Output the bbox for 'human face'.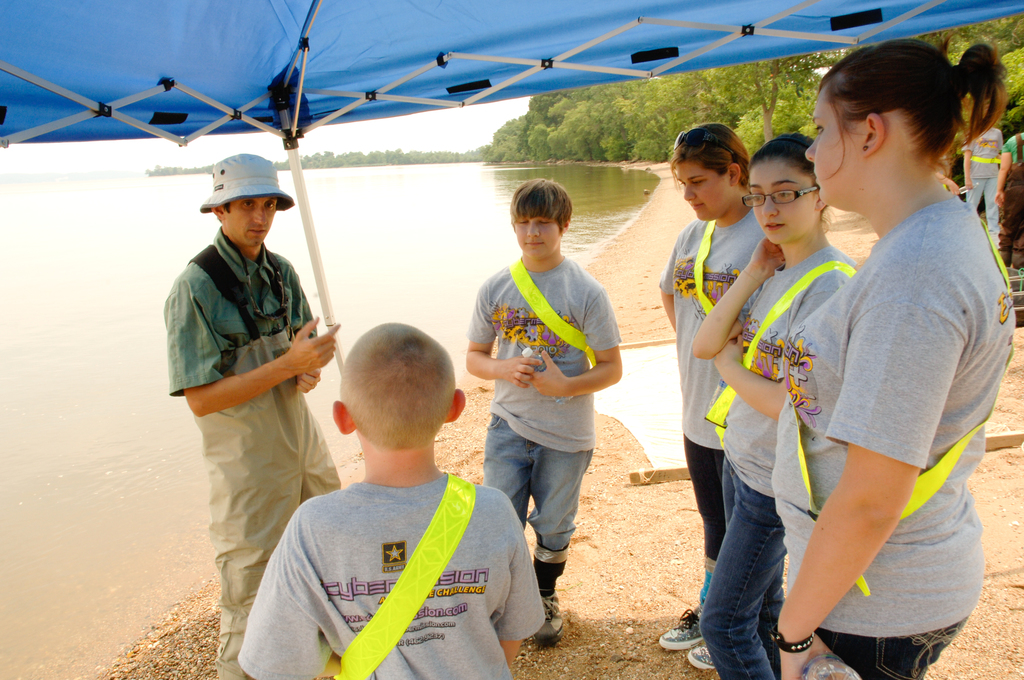
x1=676 y1=156 x2=730 y2=220.
